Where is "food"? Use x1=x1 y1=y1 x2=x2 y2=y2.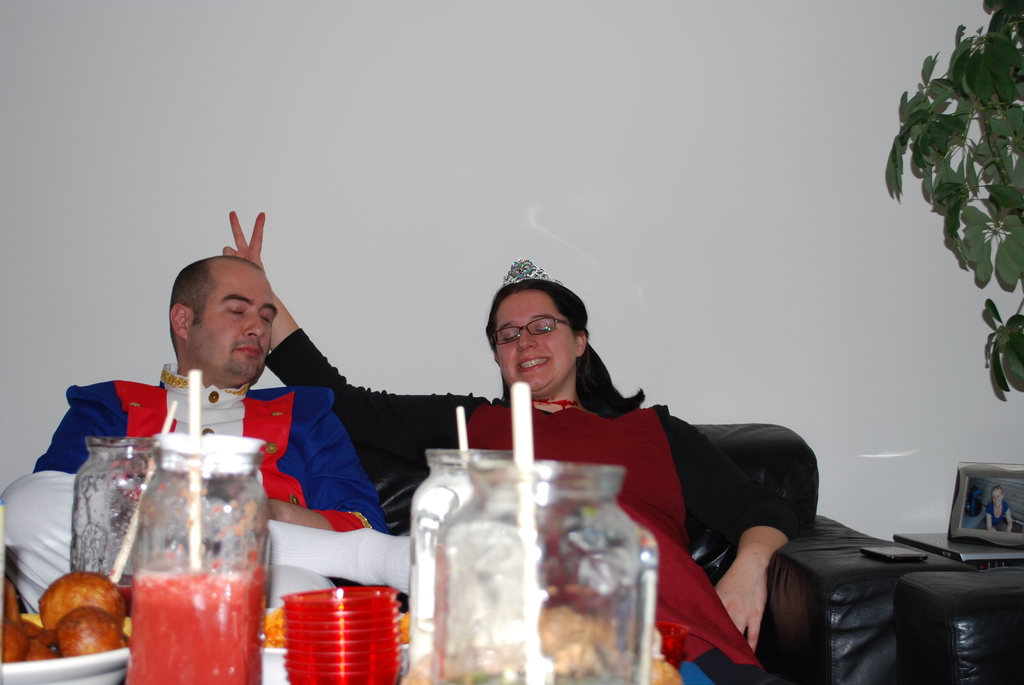
x1=20 y1=631 x2=54 y2=661.
